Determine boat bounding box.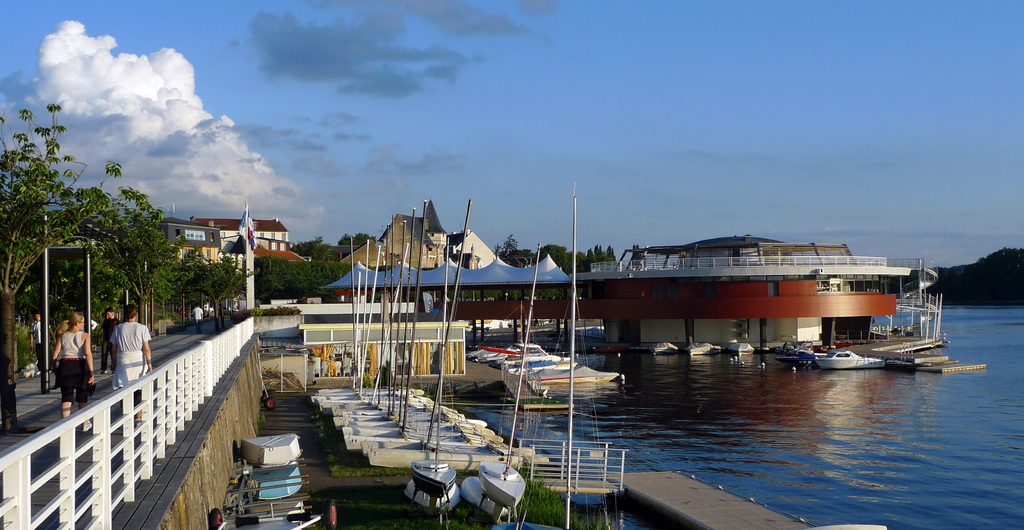
Determined: <region>816, 341, 882, 364</region>.
